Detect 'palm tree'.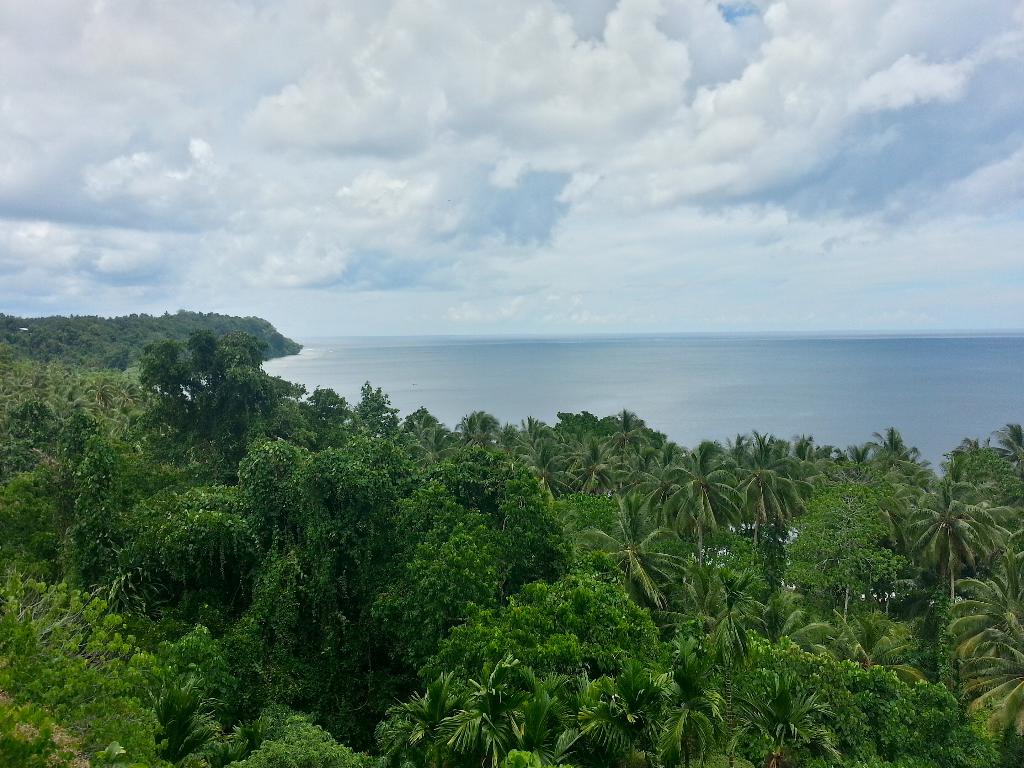
Detected at 947, 555, 1023, 747.
